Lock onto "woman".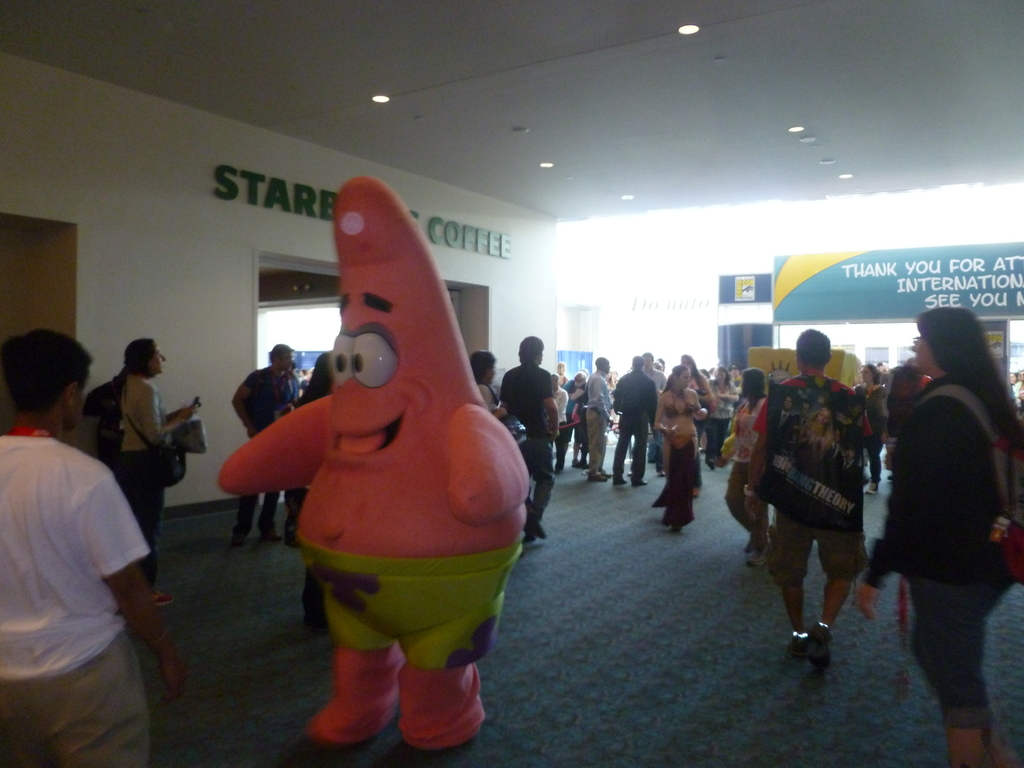
Locked: box=[723, 360, 778, 566].
